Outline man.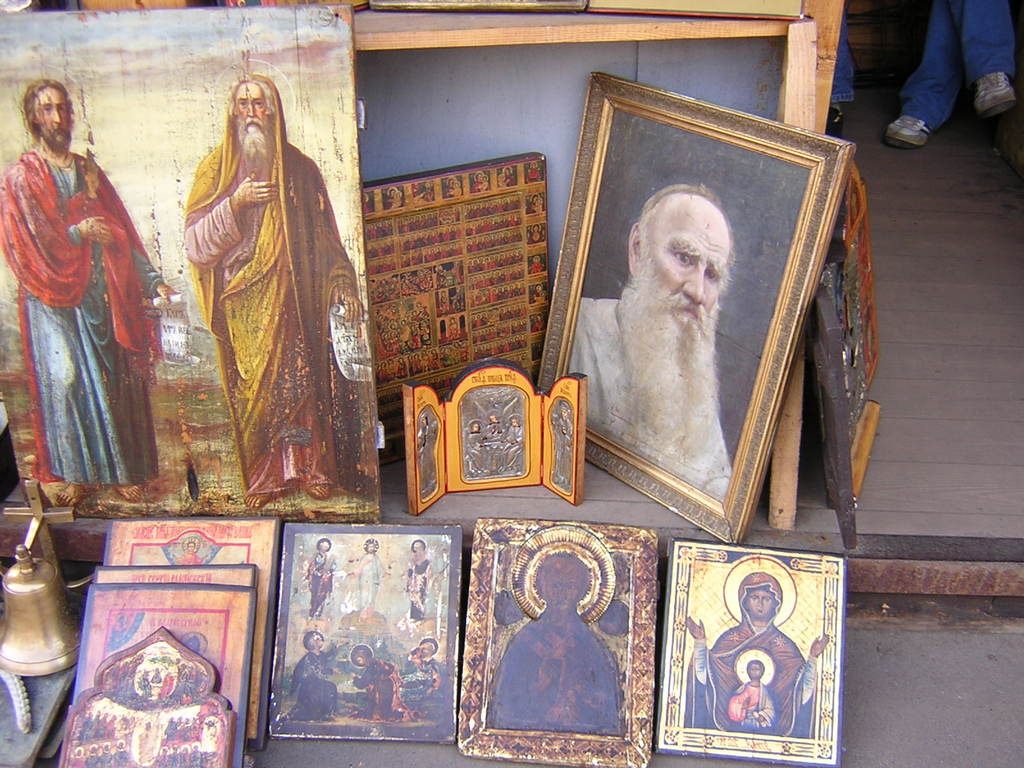
Outline: box(566, 185, 740, 500).
